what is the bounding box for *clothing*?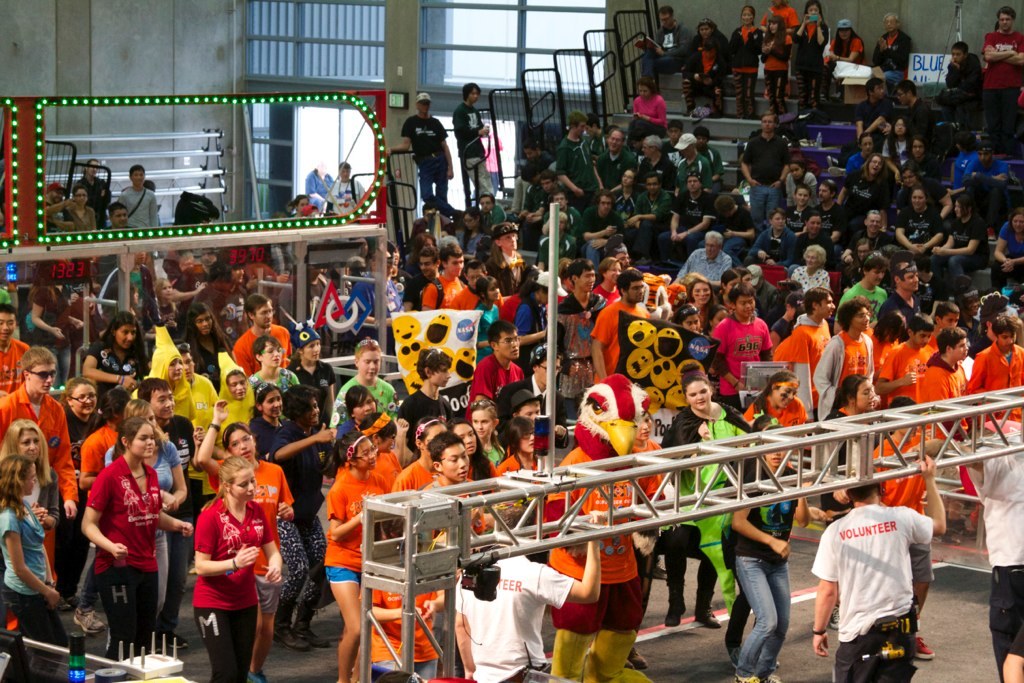
[left=667, top=133, right=678, bottom=151].
